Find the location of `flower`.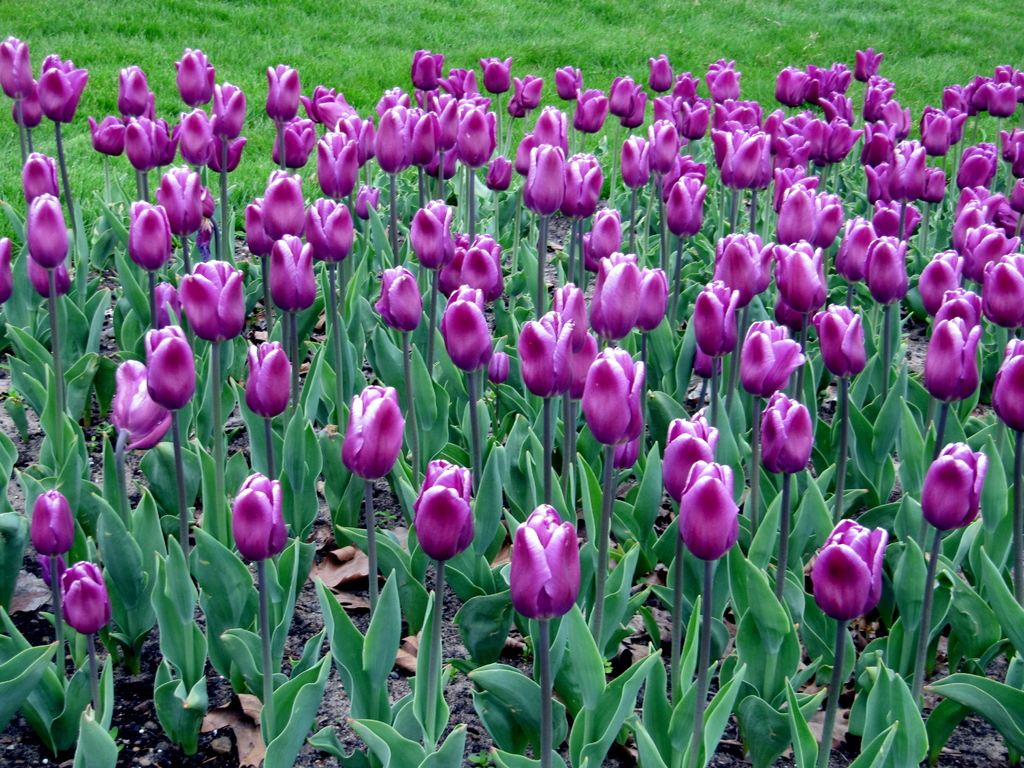
Location: bbox=[259, 175, 304, 241].
